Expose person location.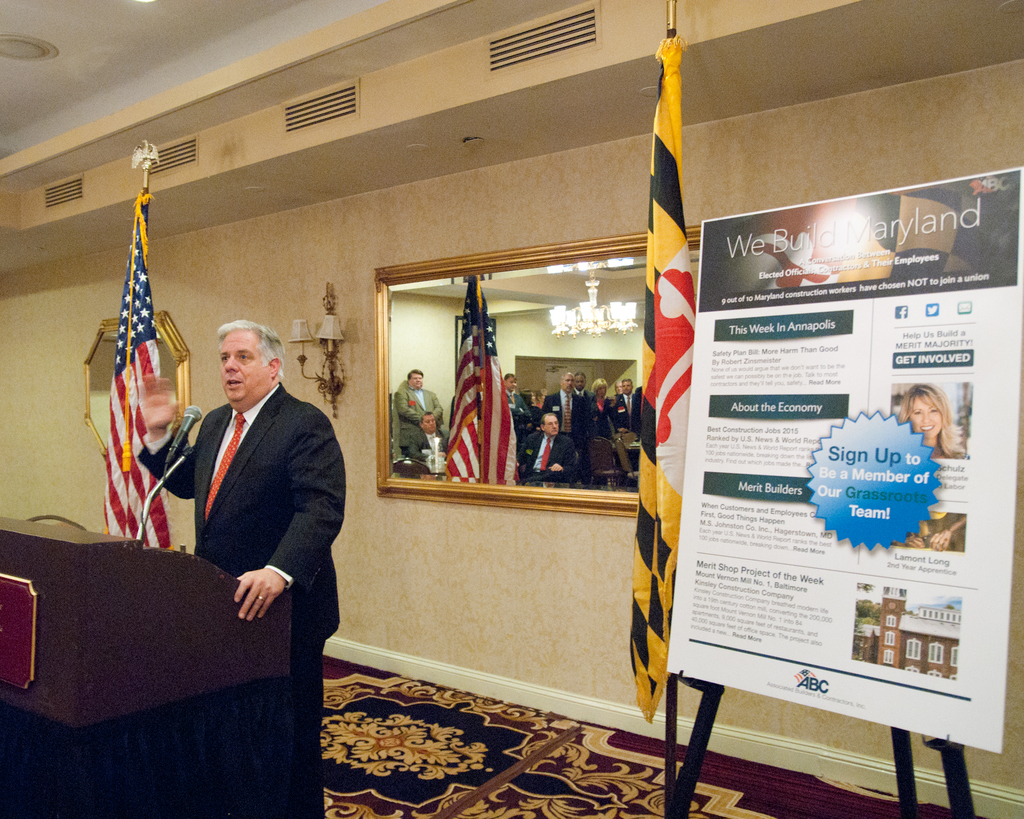
Exposed at pyautogui.locateOnScreen(131, 318, 355, 646).
